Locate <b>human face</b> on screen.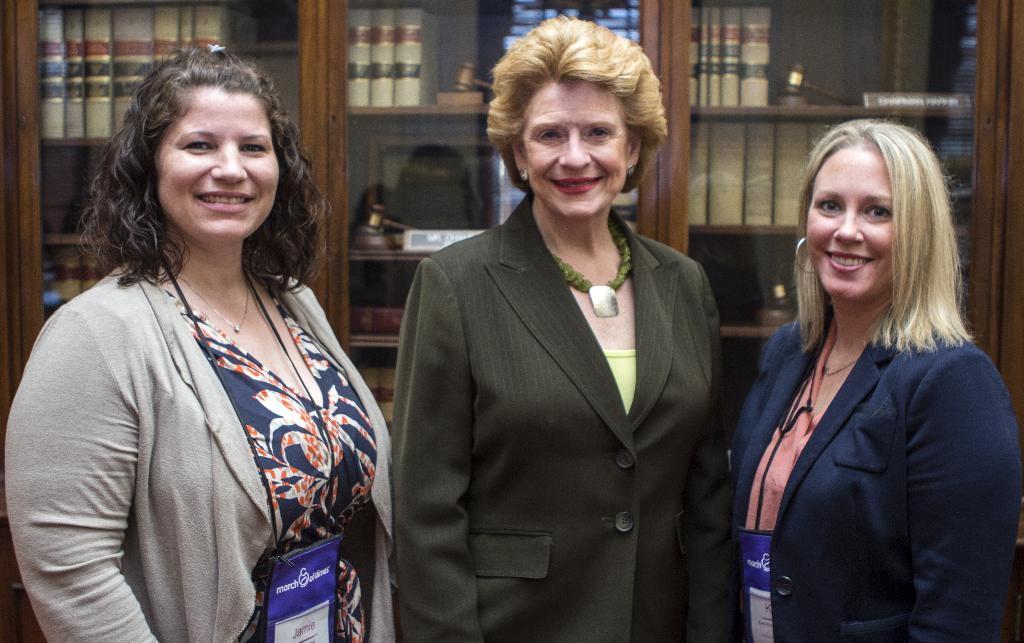
On screen at 155,90,278,244.
